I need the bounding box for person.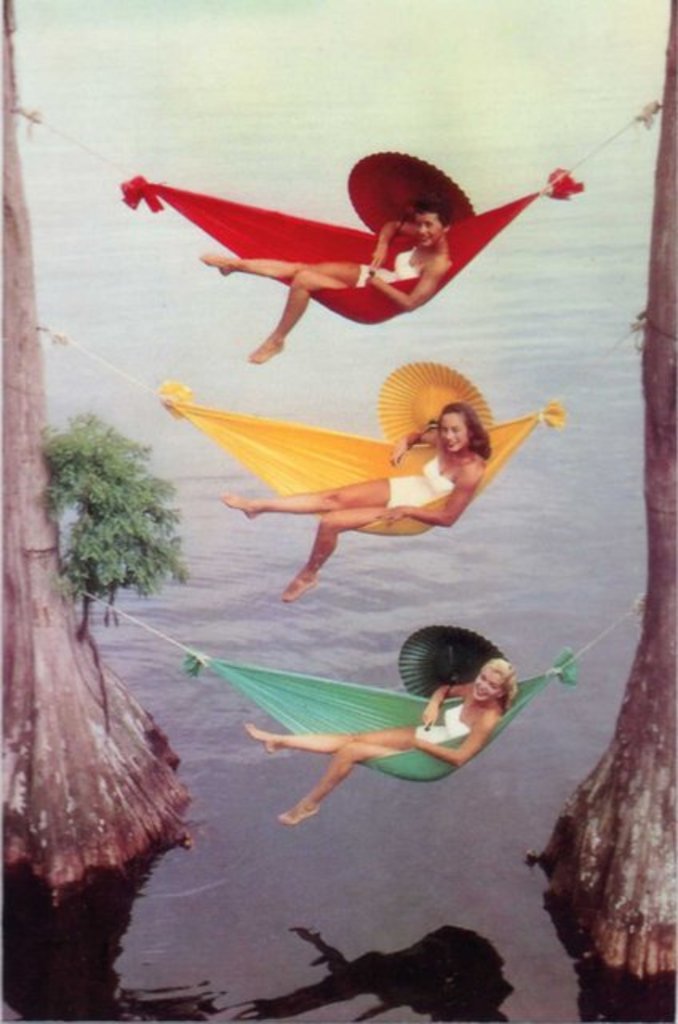
Here it is: rect(241, 656, 518, 826).
